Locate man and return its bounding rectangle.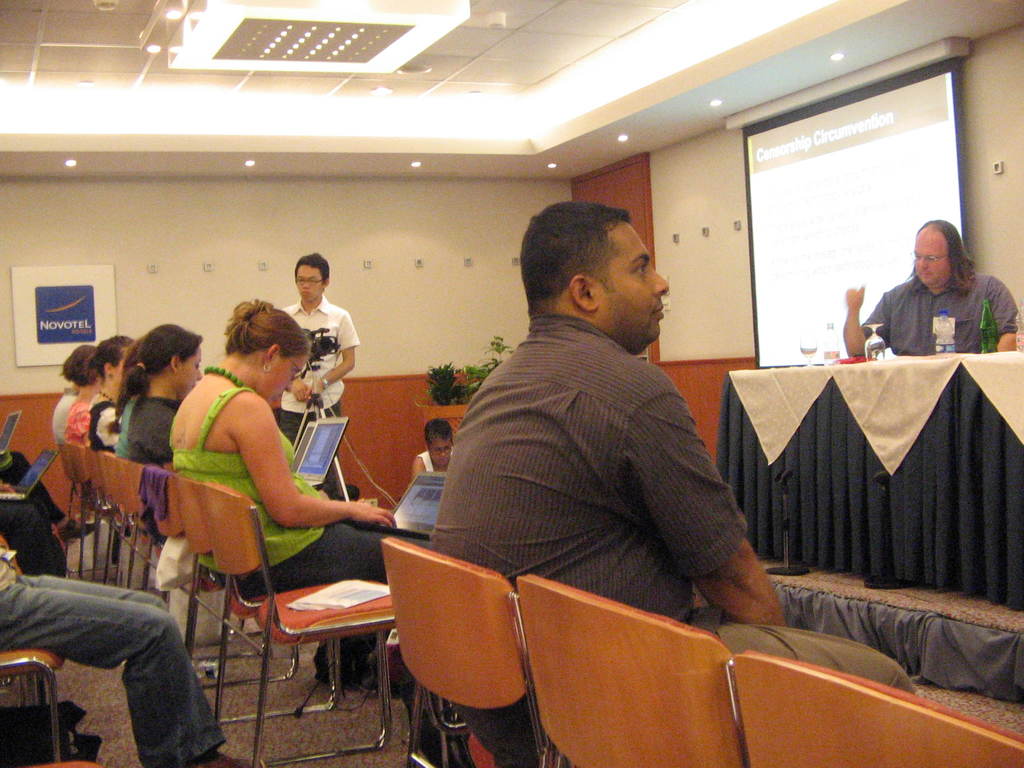
x1=0, y1=540, x2=266, y2=767.
